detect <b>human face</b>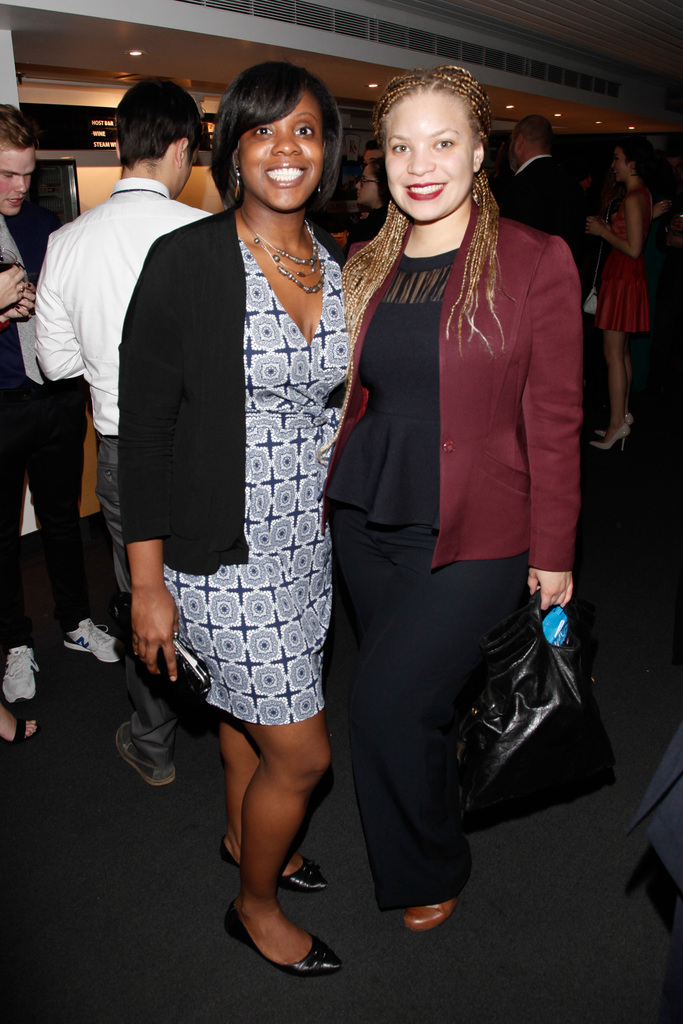
(left=0, top=147, right=31, bottom=216)
